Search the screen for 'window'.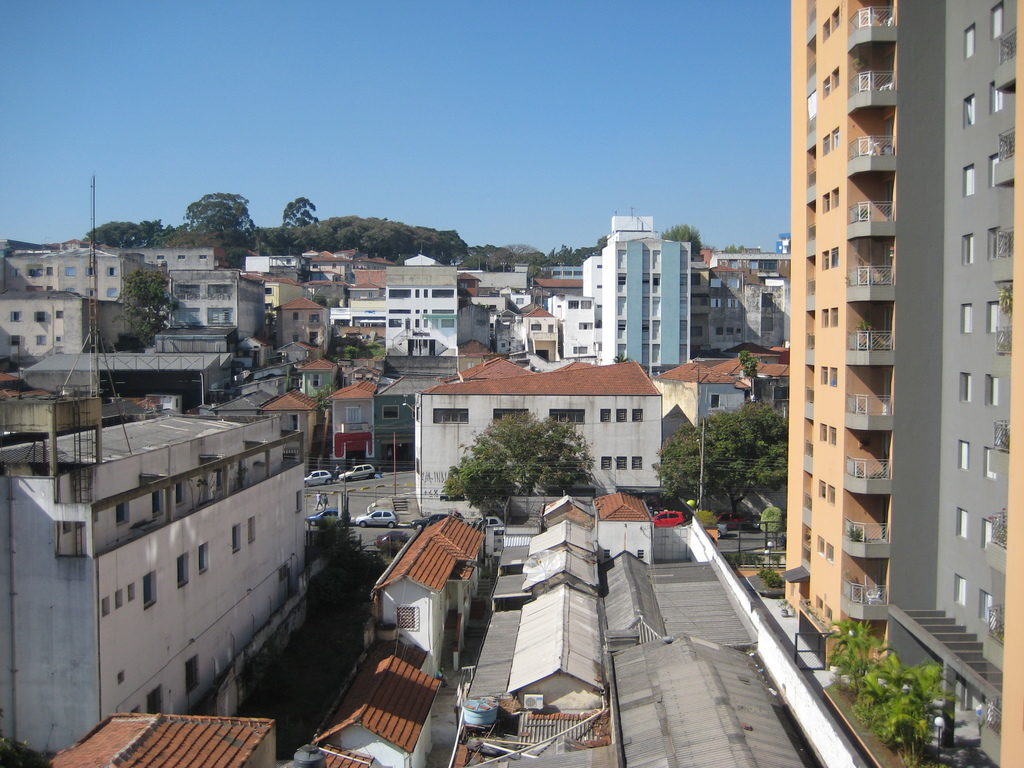
Found at [left=986, top=225, right=1002, bottom=261].
